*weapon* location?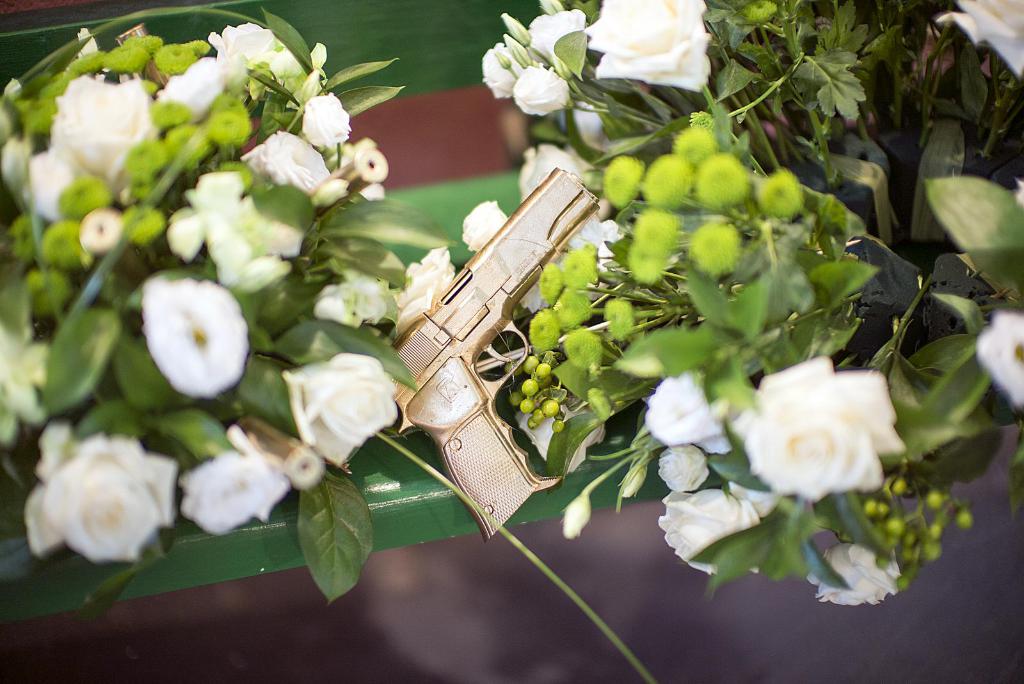
bbox=(387, 164, 600, 548)
